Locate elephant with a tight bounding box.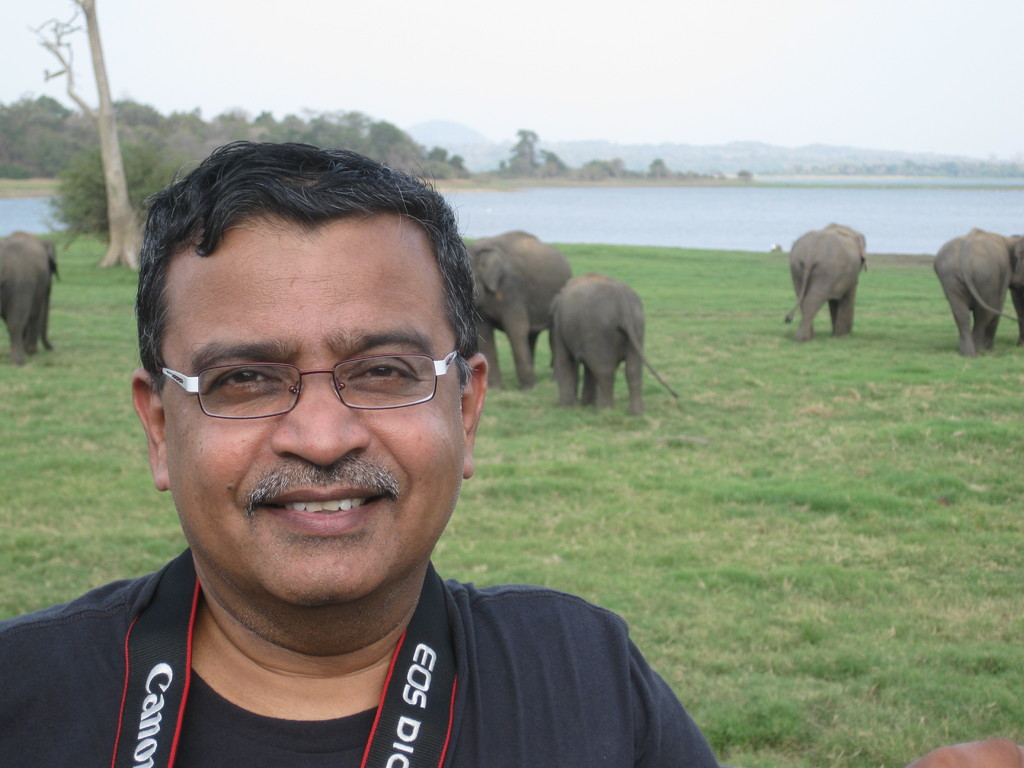
[533,264,666,422].
